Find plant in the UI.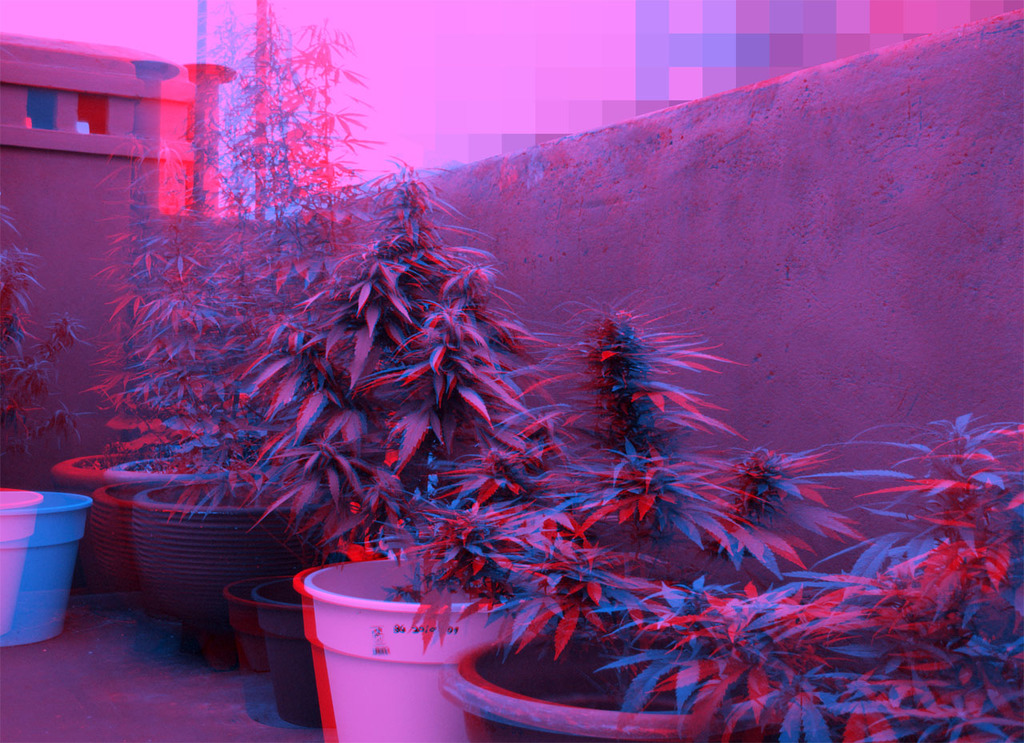
UI element at 0:197:98:441.
